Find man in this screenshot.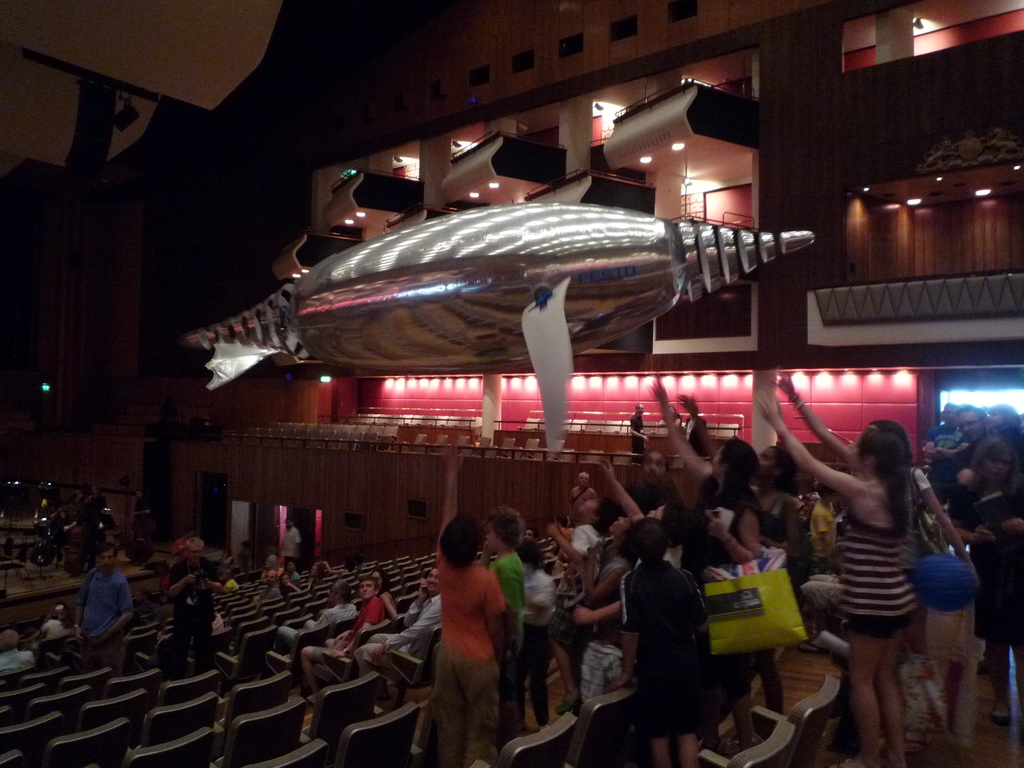
The bounding box for man is box(610, 513, 723, 756).
